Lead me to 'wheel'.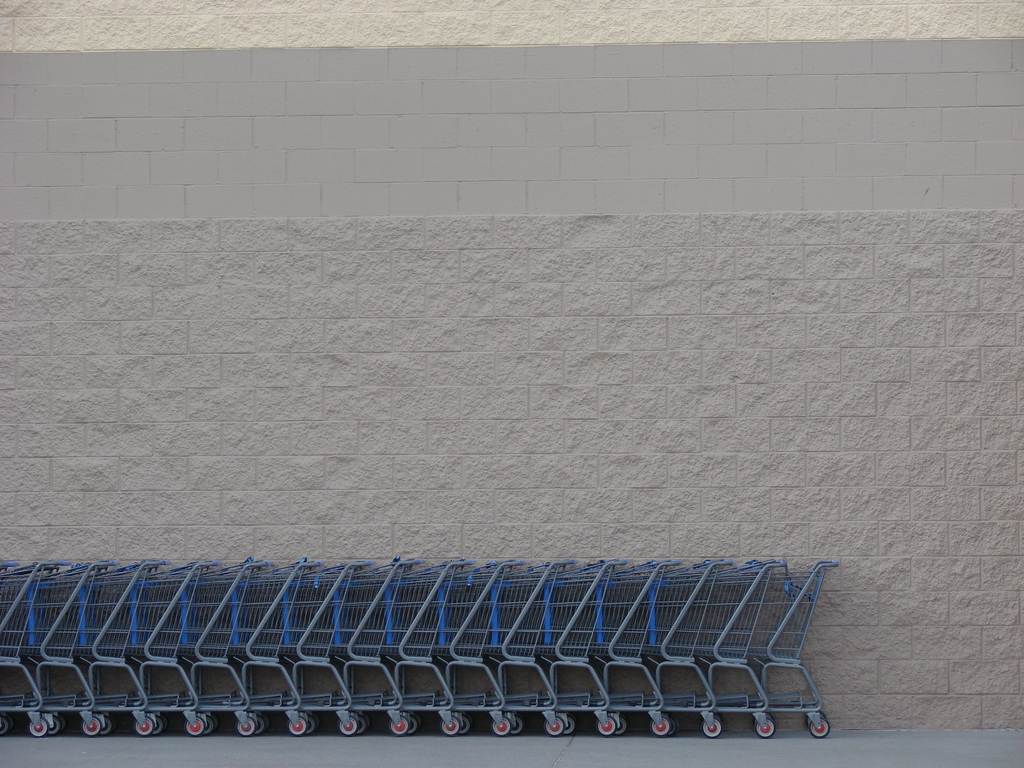
Lead to [x1=153, y1=718, x2=165, y2=734].
